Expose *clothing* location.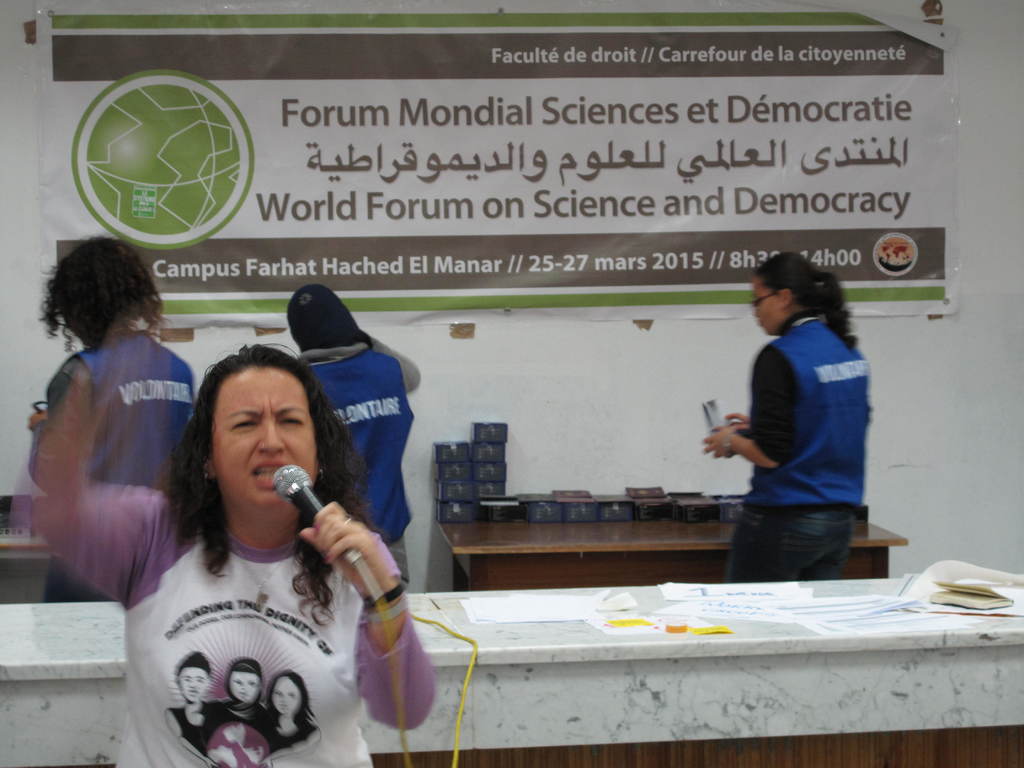
Exposed at crop(26, 326, 194, 494).
